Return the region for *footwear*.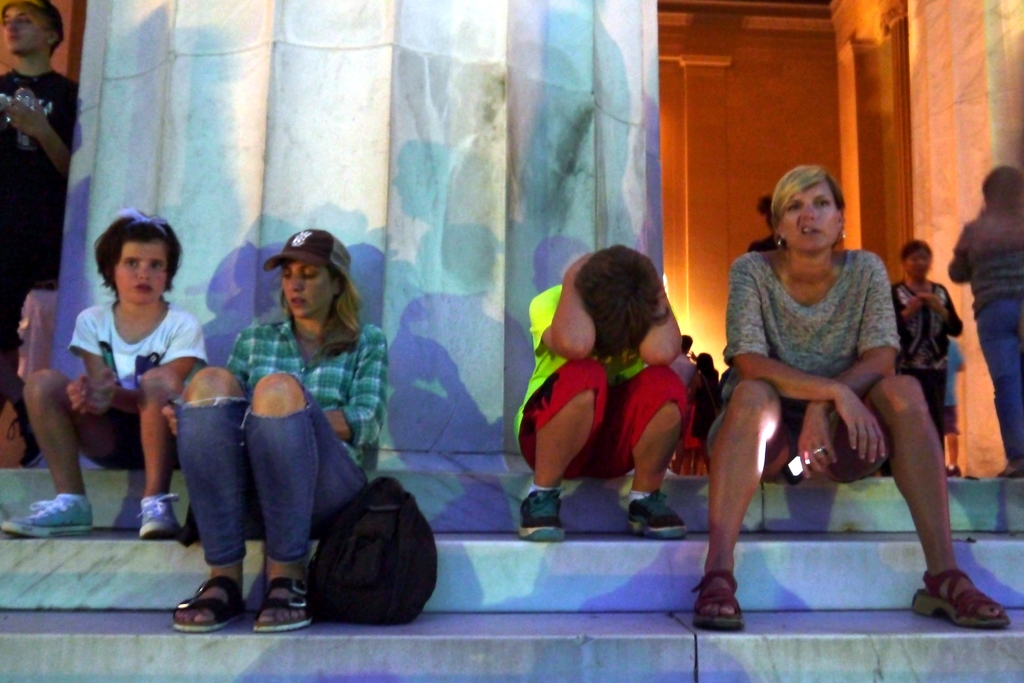
<box>136,490,181,543</box>.
